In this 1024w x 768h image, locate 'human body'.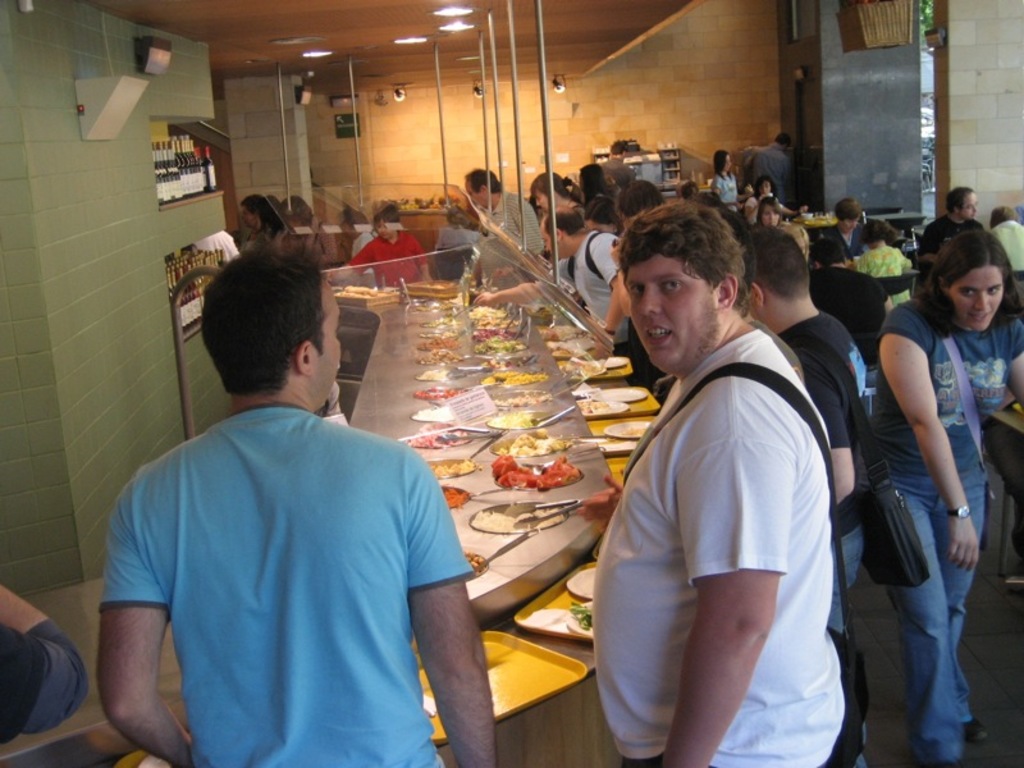
Bounding box: 986 215 1023 279.
